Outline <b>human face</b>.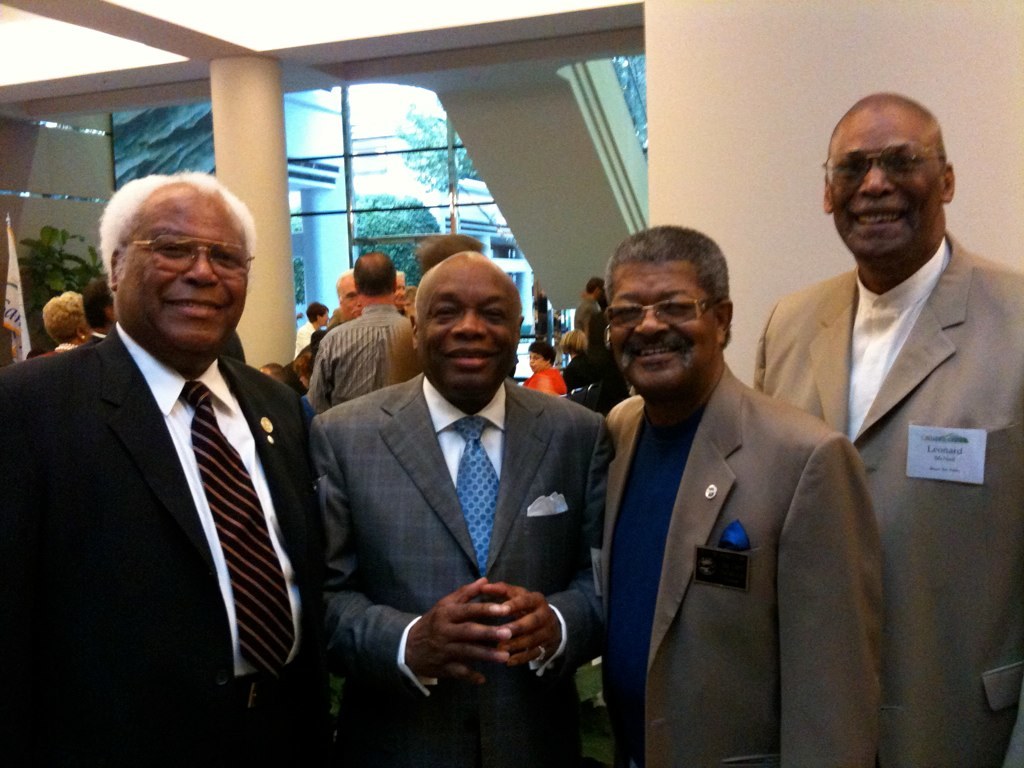
Outline: <bbox>396, 278, 406, 297</bbox>.
